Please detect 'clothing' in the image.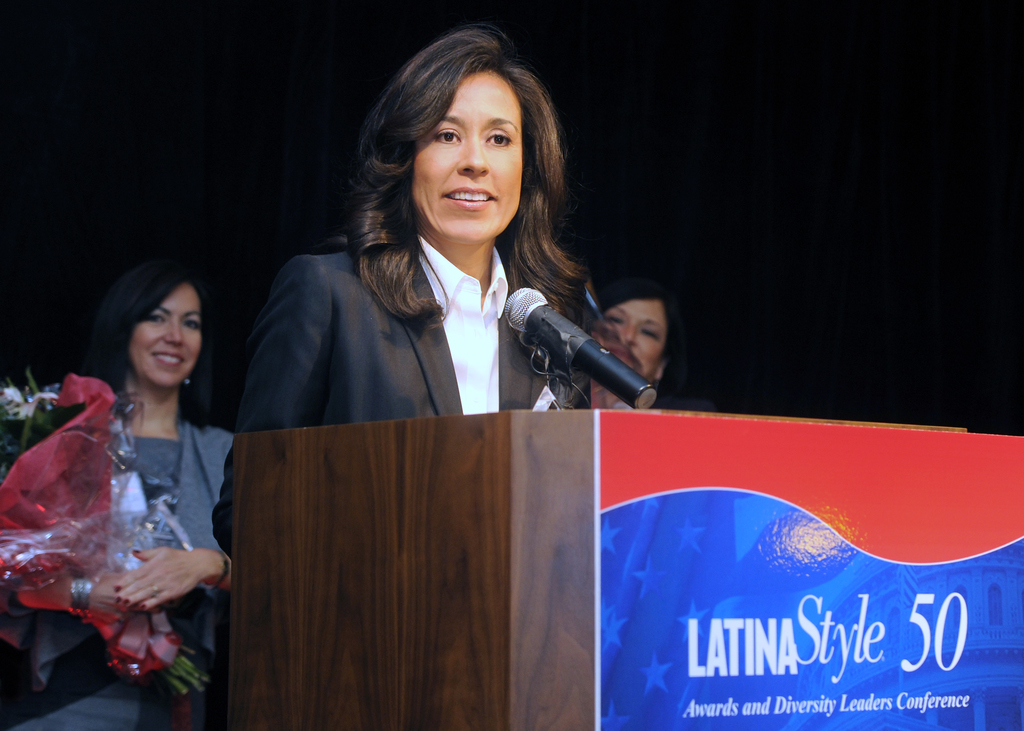
{"left": 0, "top": 425, "right": 244, "bottom": 730}.
